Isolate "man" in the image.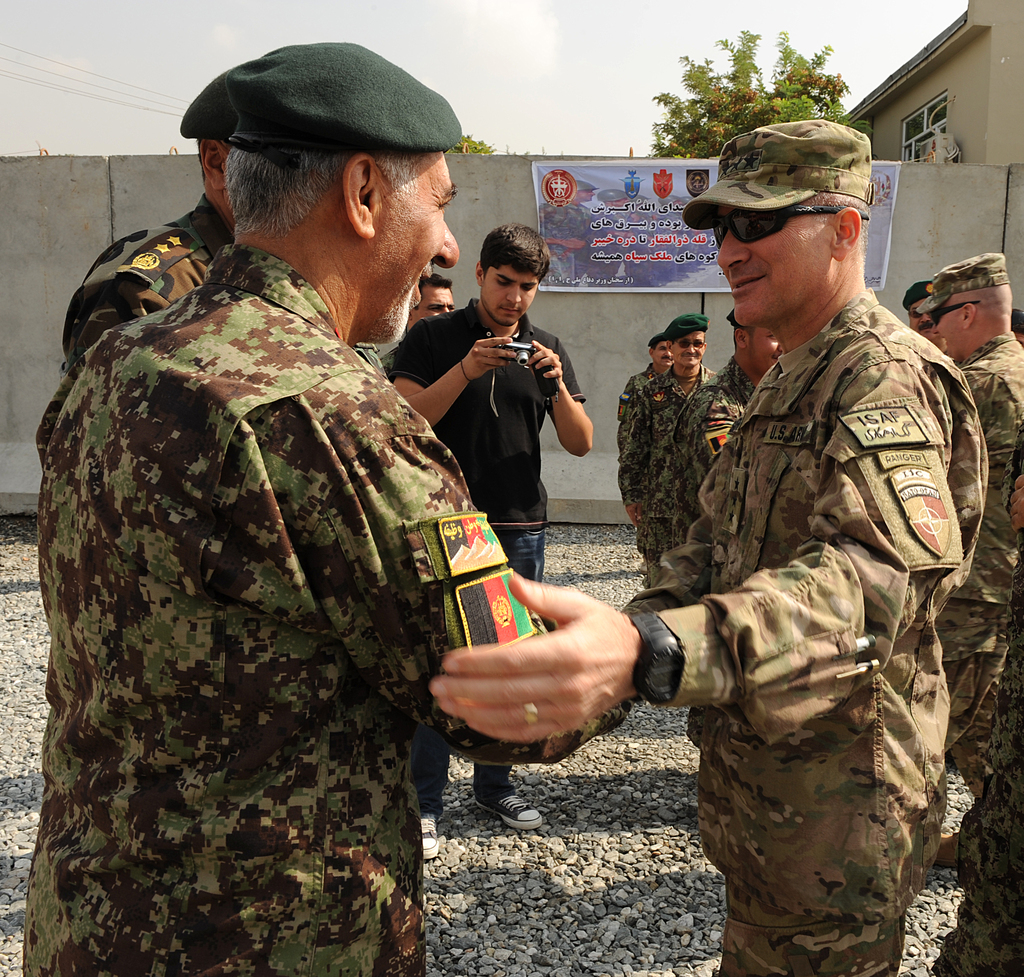
Isolated region: box=[403, 271, 455, 334].
